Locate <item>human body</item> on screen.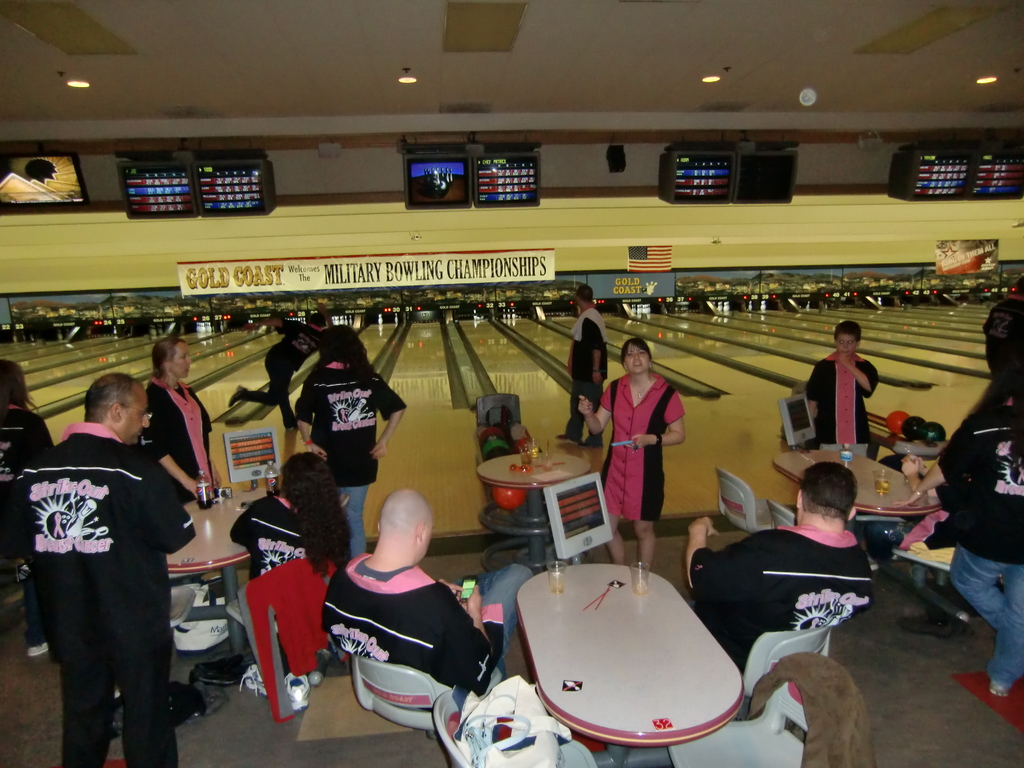
On screen at <bbox>688, 461, 870, 666</bbox>.
